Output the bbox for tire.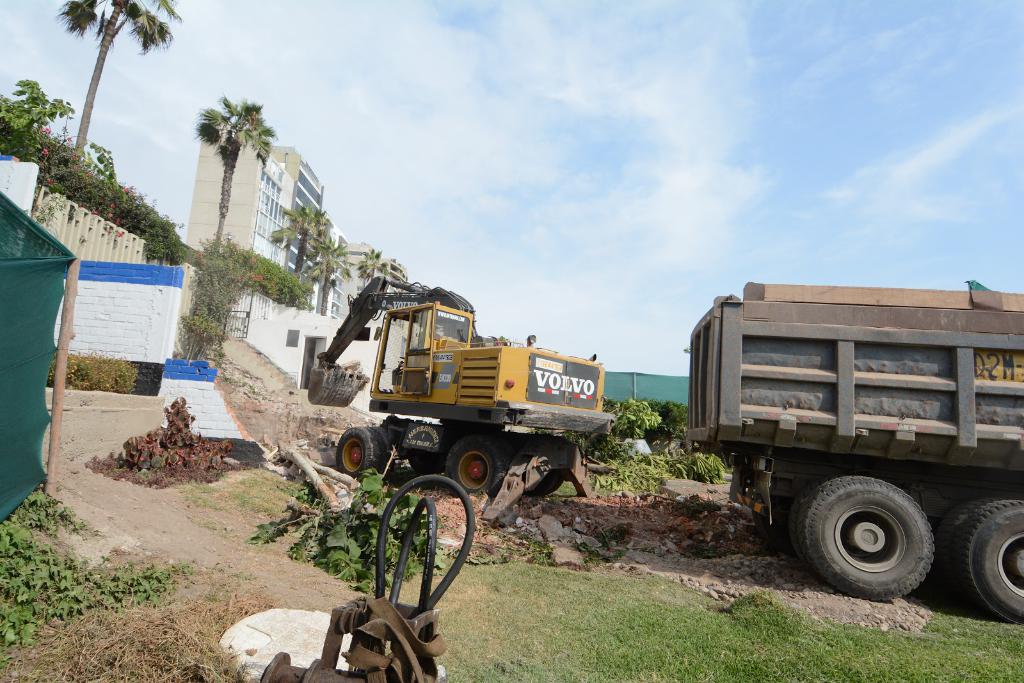
<region>932, 490, 1021, 617</region>.
